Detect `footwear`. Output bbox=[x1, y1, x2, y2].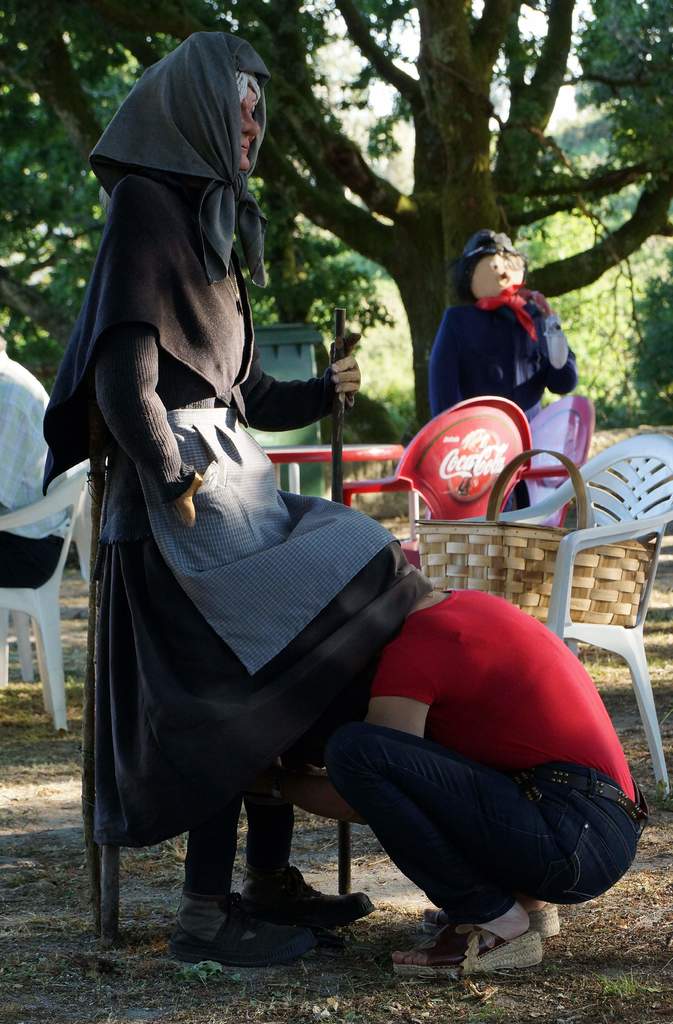
bbox=[165, 892, 323, 968].
